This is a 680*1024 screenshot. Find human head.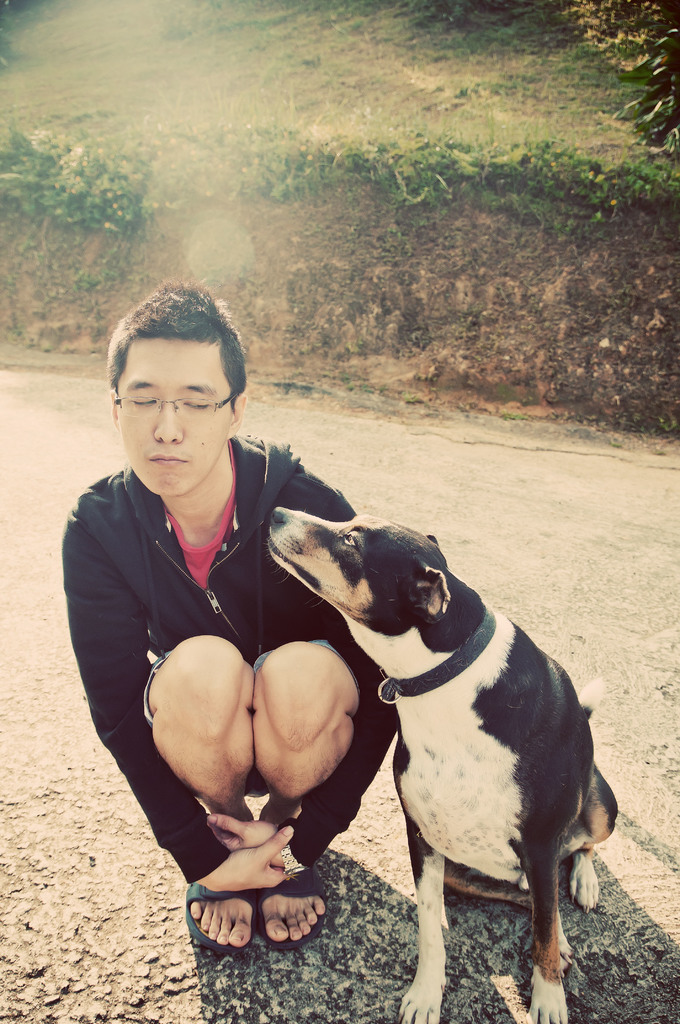
Bounding box: box(101, 284, 247, 486).
